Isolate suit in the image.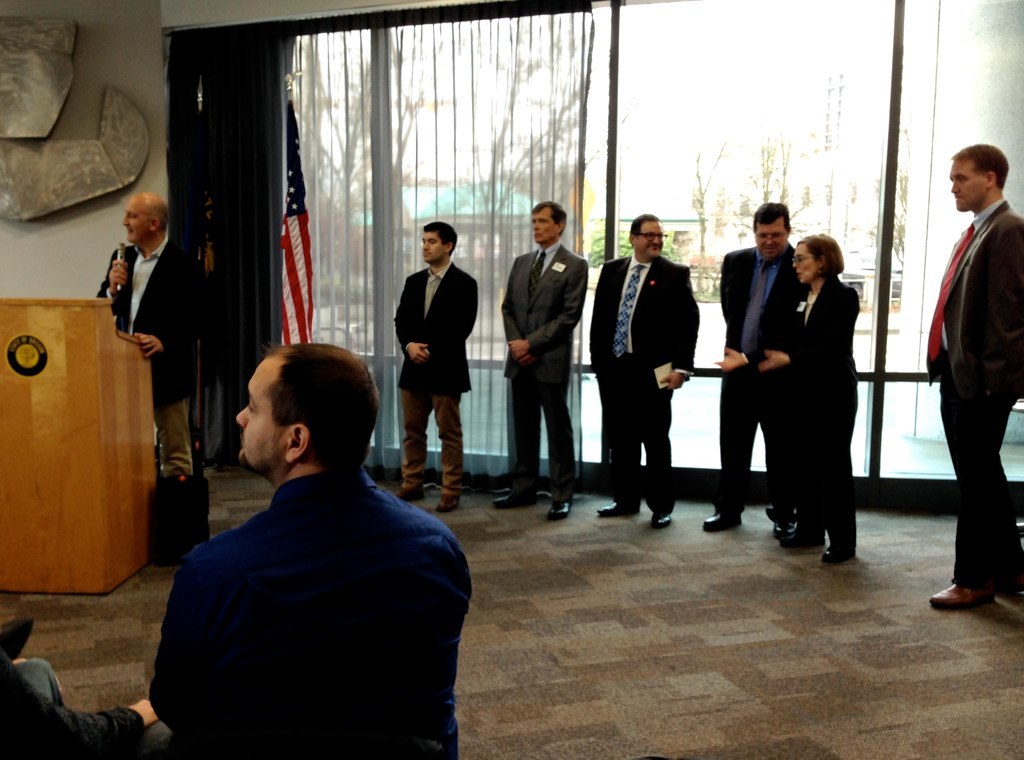
Isolated region: {"left": 746, "top": 274, "right": 861, "bottom": 542}.
